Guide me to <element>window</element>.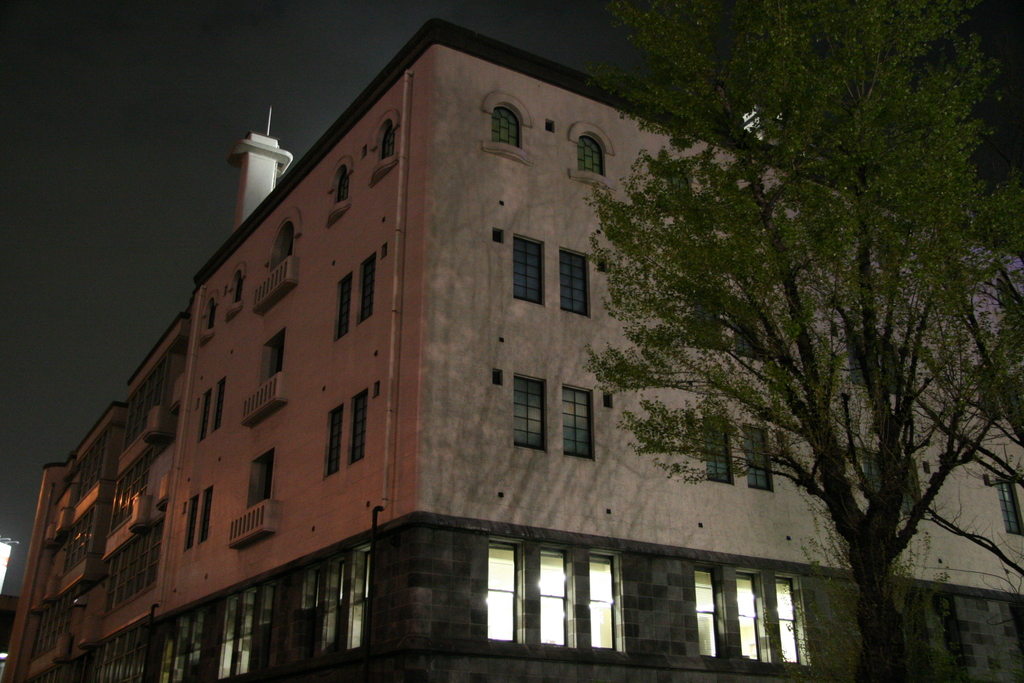
Guidance: <region>325, 566, 348, 646</region>.
